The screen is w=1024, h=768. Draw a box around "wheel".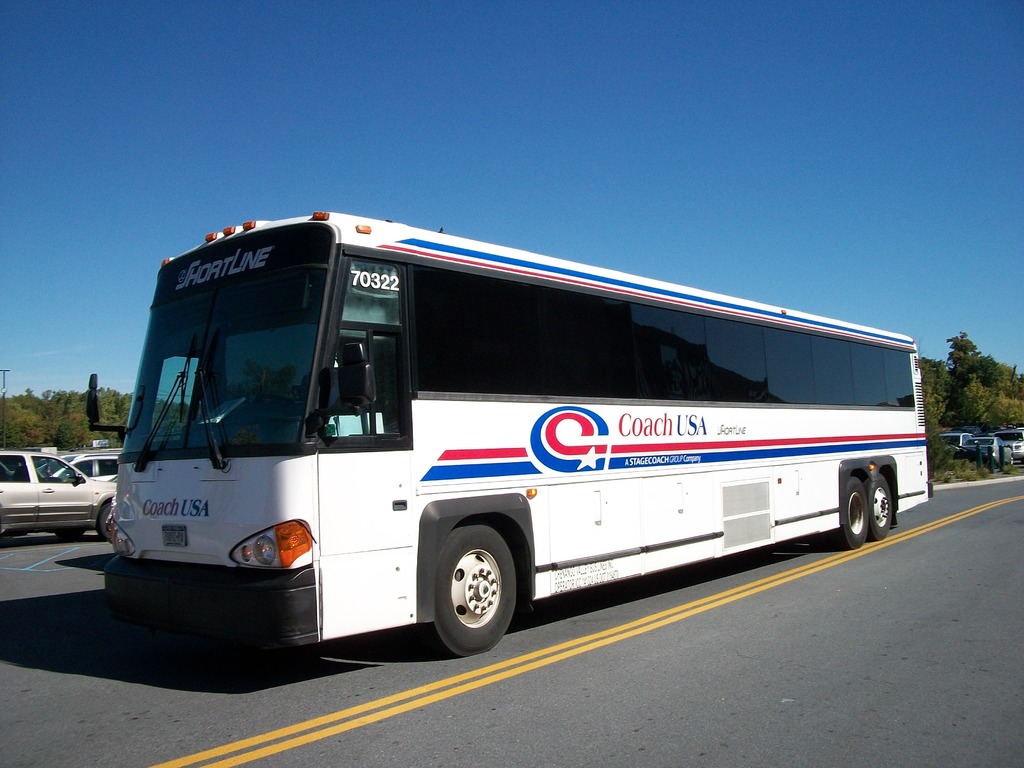
[left=868, top=472, right=893, bottom=540].
